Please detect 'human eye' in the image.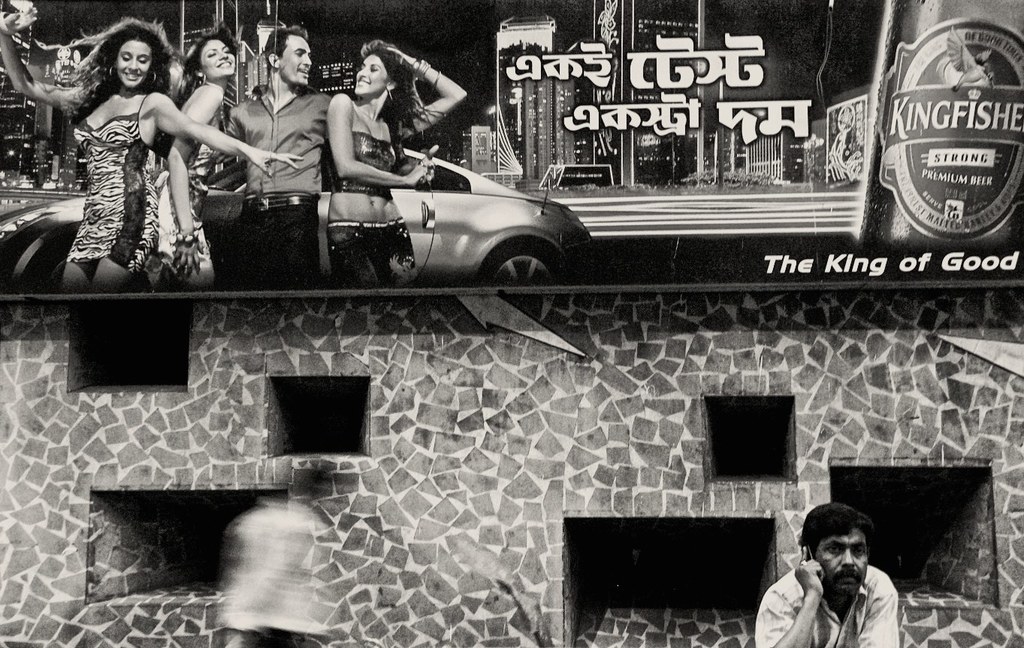
box=[826, 538, 841, 553].
